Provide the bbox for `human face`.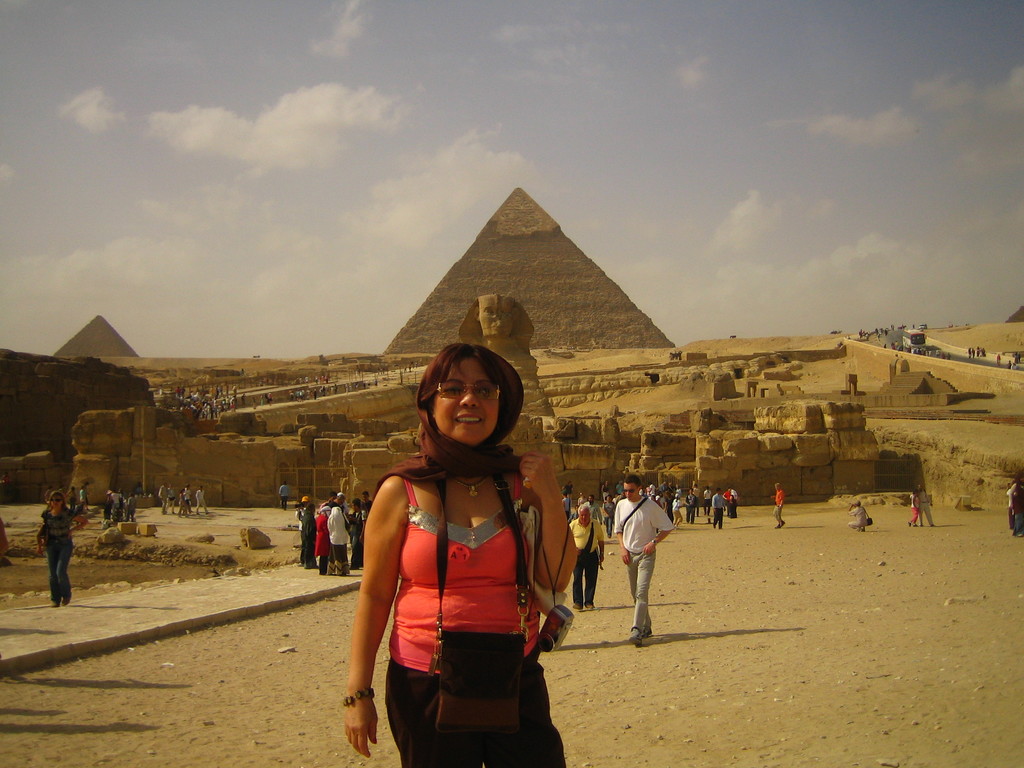
region(50, 492, 63, 509).
